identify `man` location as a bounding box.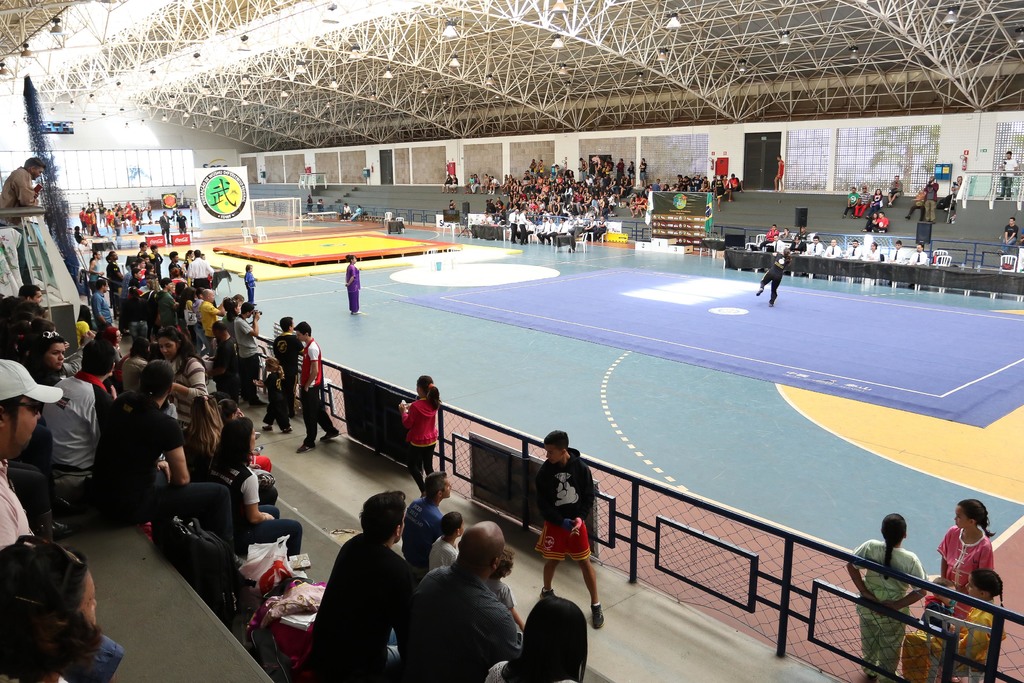
[left=715, top=177, right=733, bottom=213].
